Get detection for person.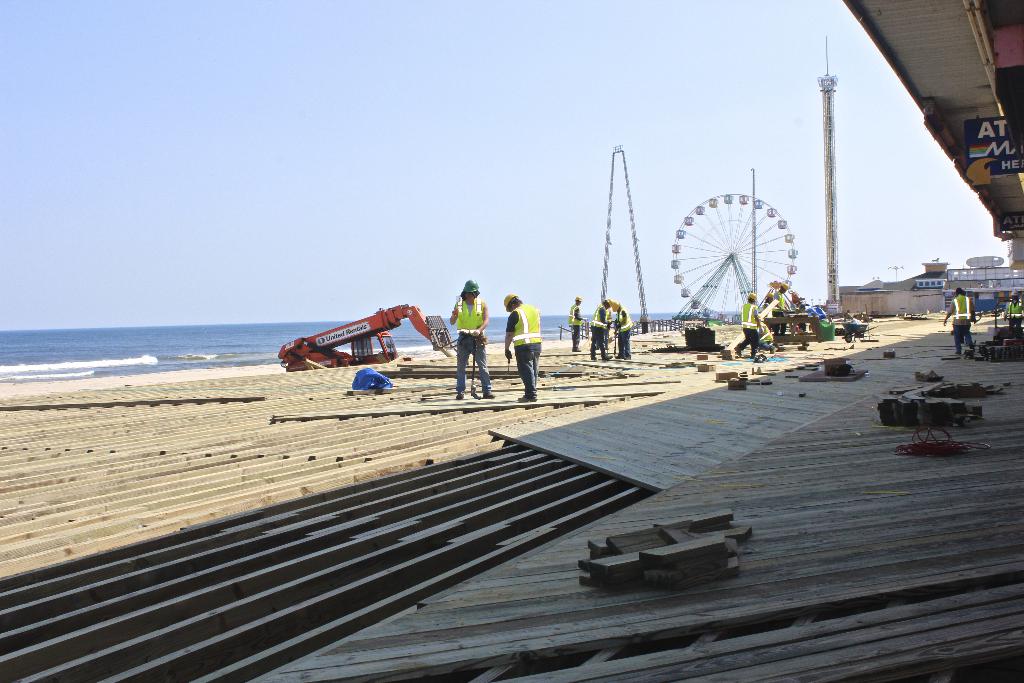
Detection: 942/288/975/357.
